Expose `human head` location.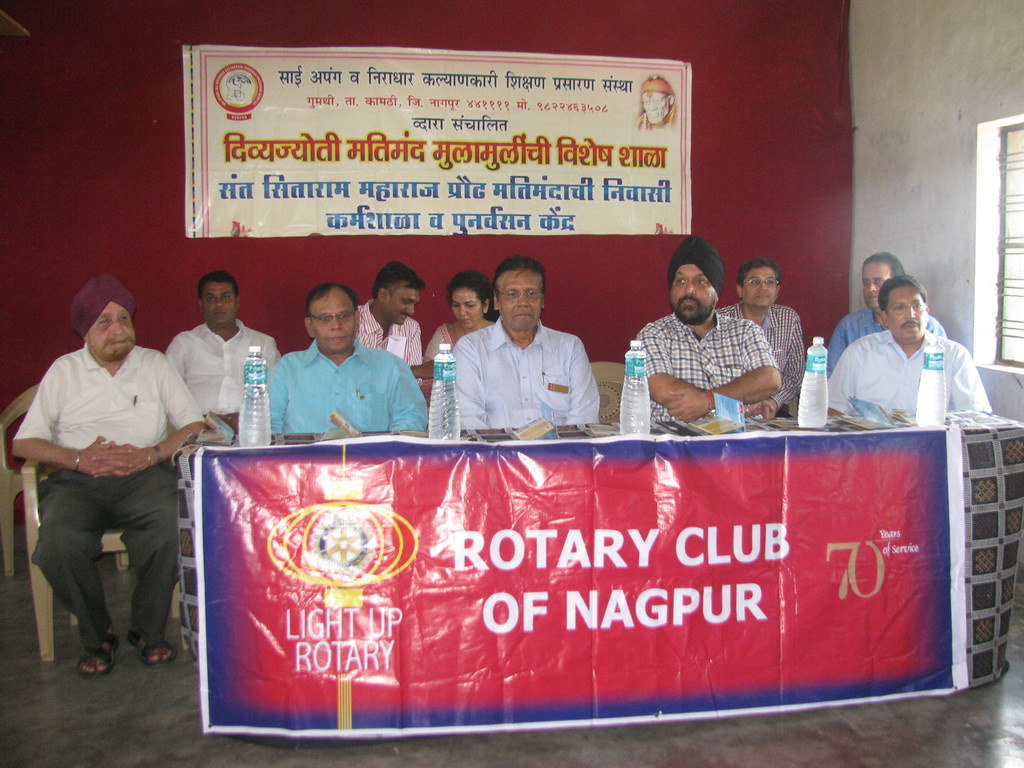
Exposed at [left=733, top=260, right=781, bottom=312].
